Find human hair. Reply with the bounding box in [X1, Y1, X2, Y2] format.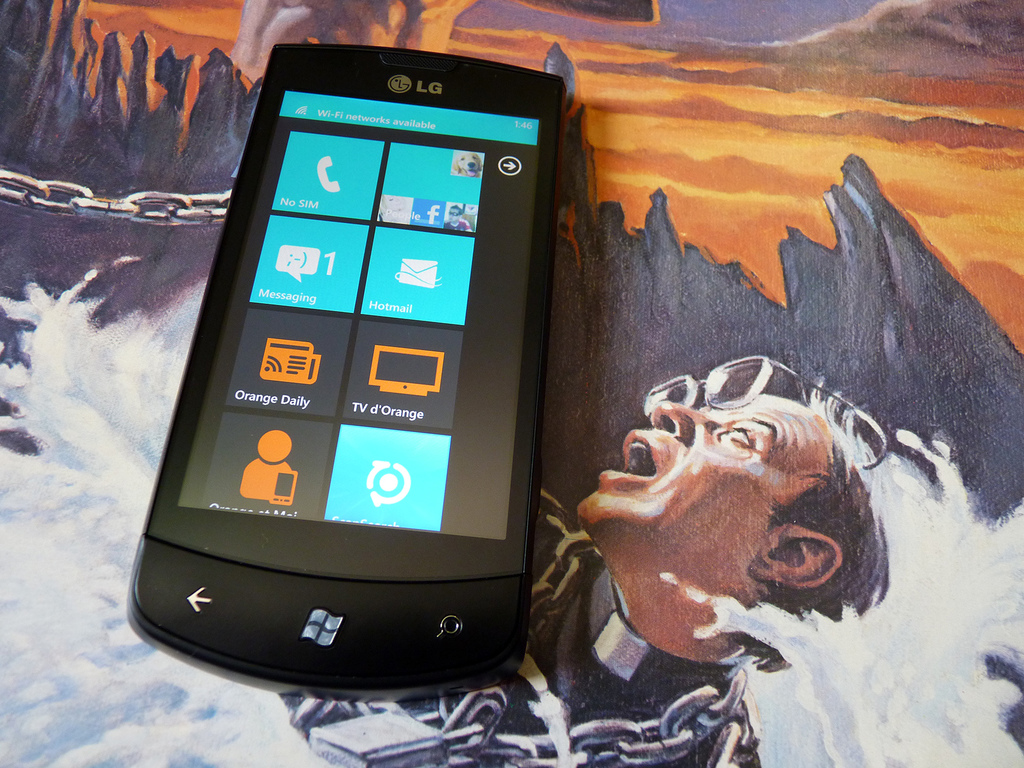
[766, 424, 892, 616].
